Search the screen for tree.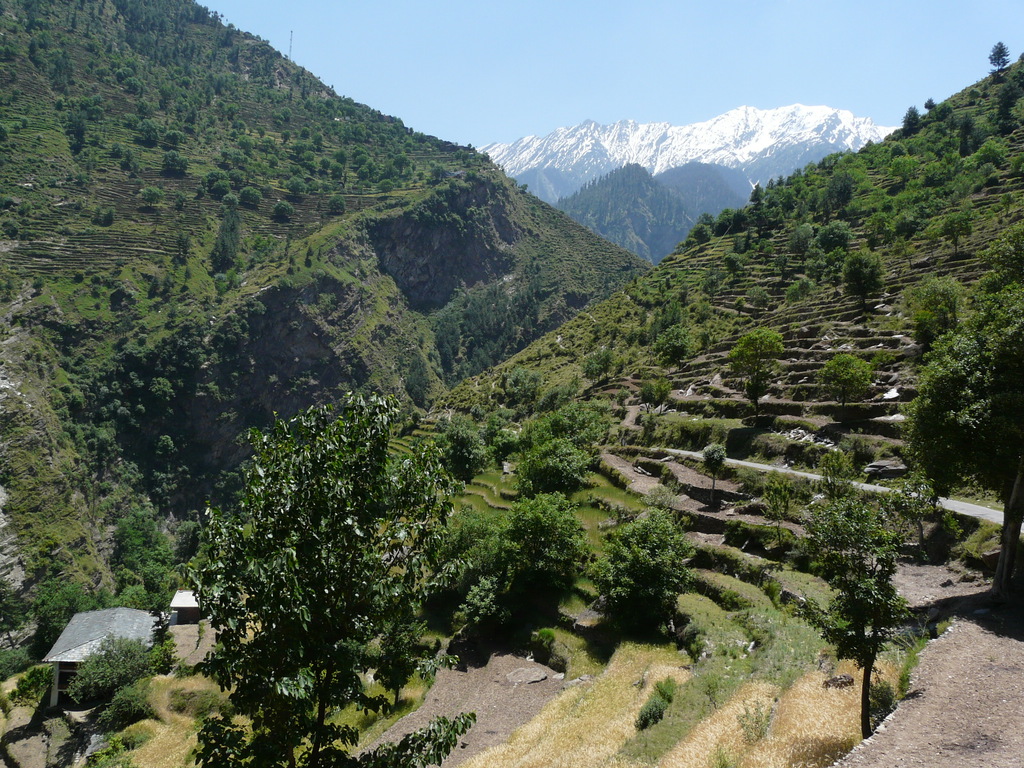
Found at crop(92, 106, 104, 122).
